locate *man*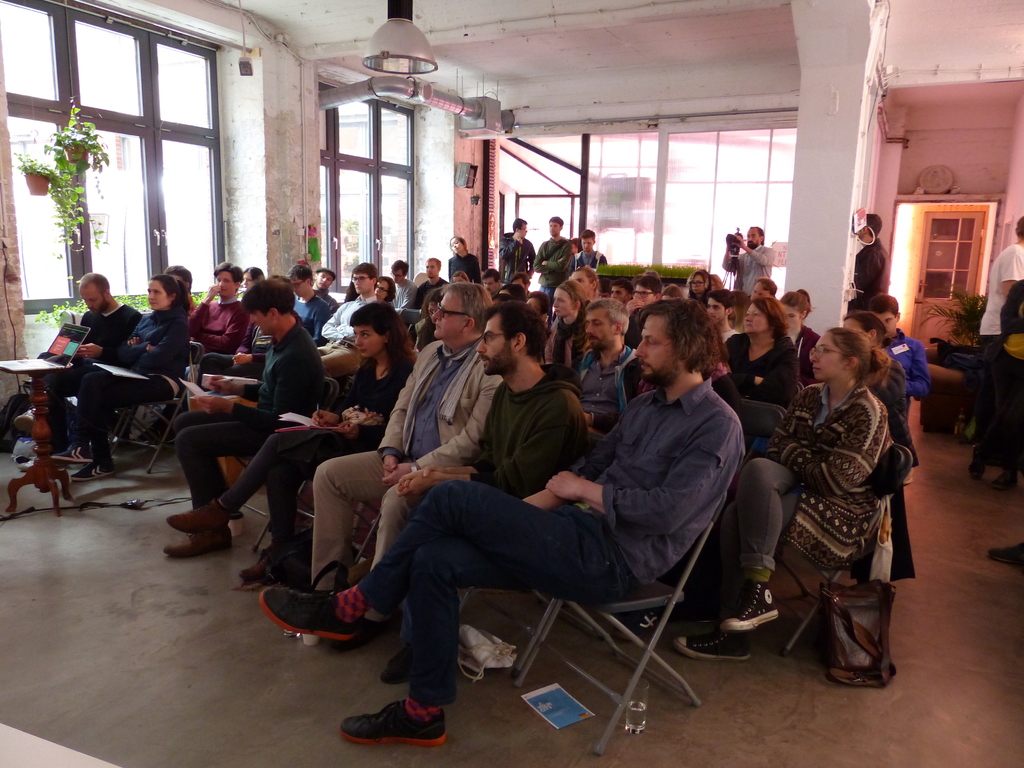
161, 263, 248, 403
